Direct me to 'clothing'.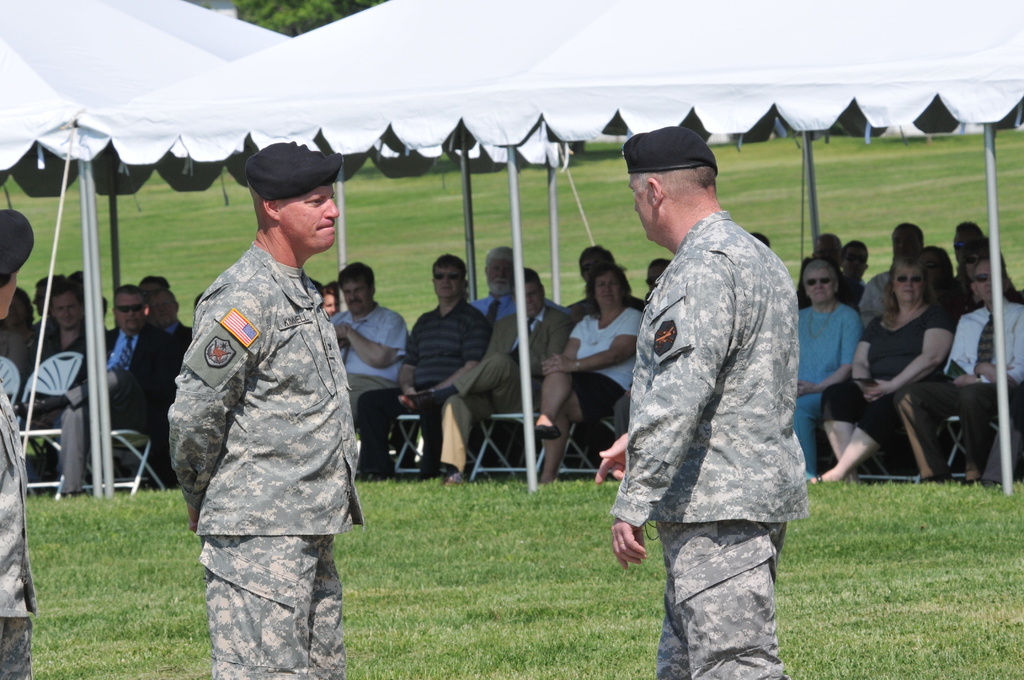
Direction: box(436, 304, 576, 469).
